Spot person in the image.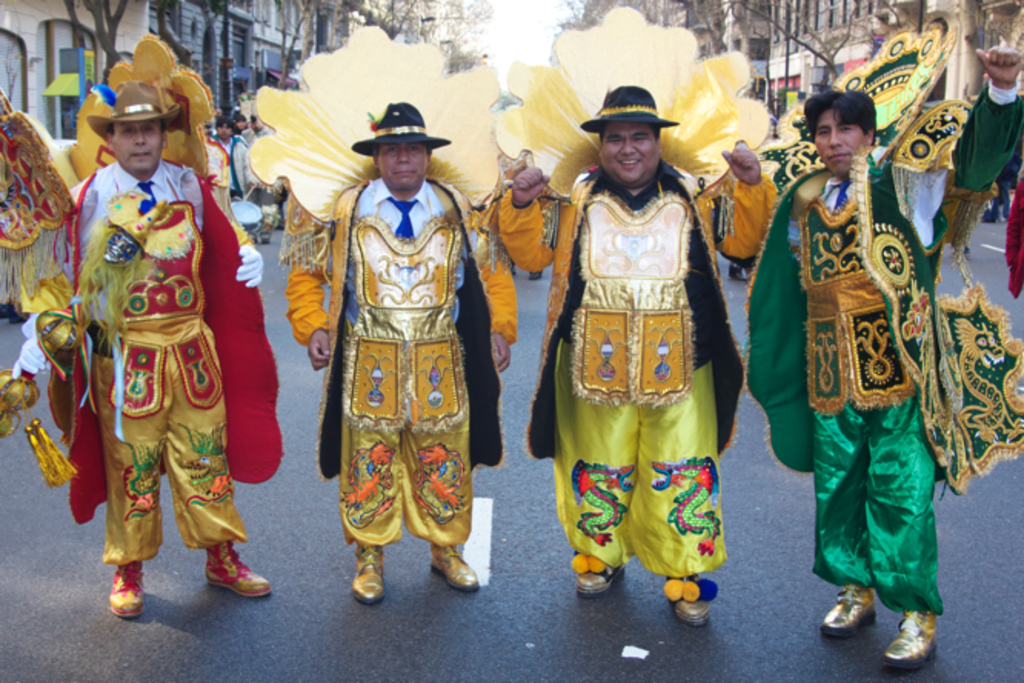
person found at left=300, top=97, right=481, bottom=605.
